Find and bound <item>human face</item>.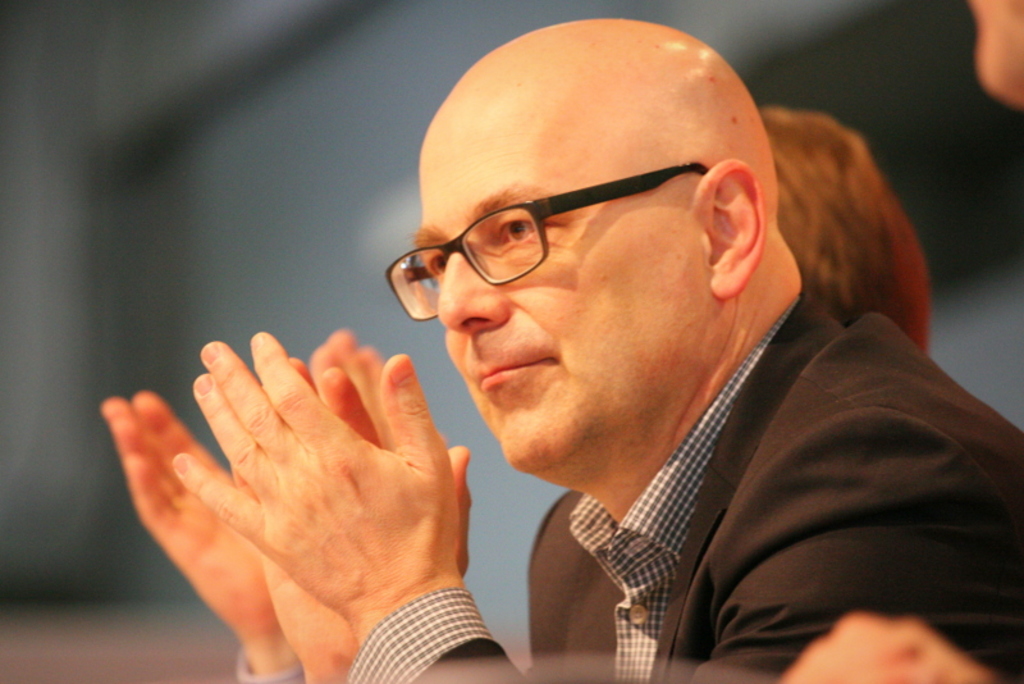
Bound: bbox=[407, 88, 710, 474].
